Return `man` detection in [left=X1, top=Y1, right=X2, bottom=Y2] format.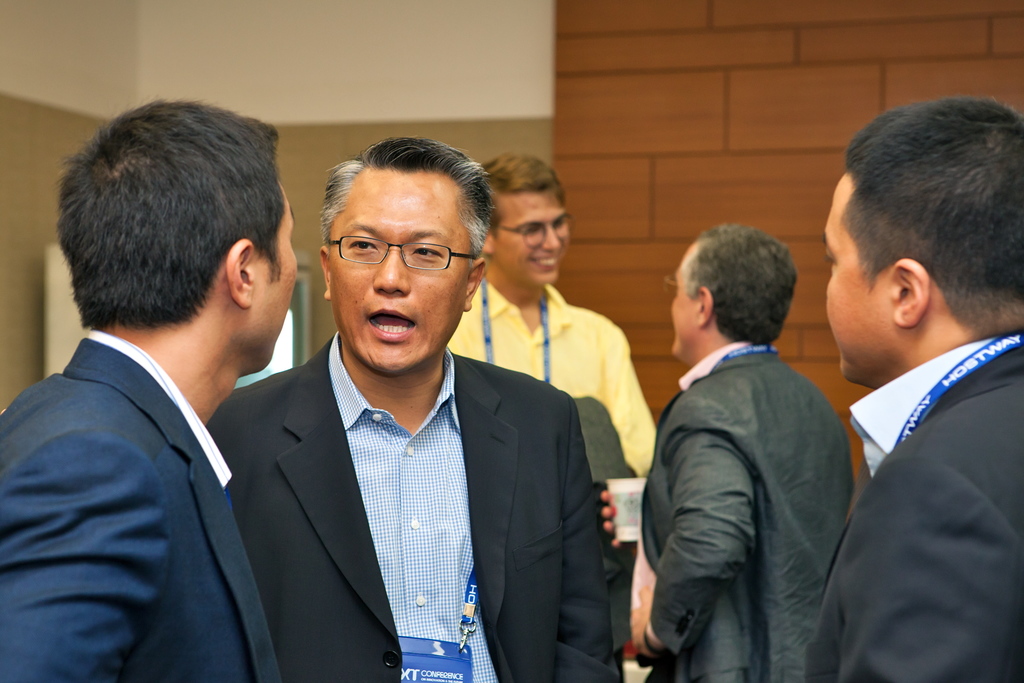
[left=0, top=104, right=295, bottom=682].
